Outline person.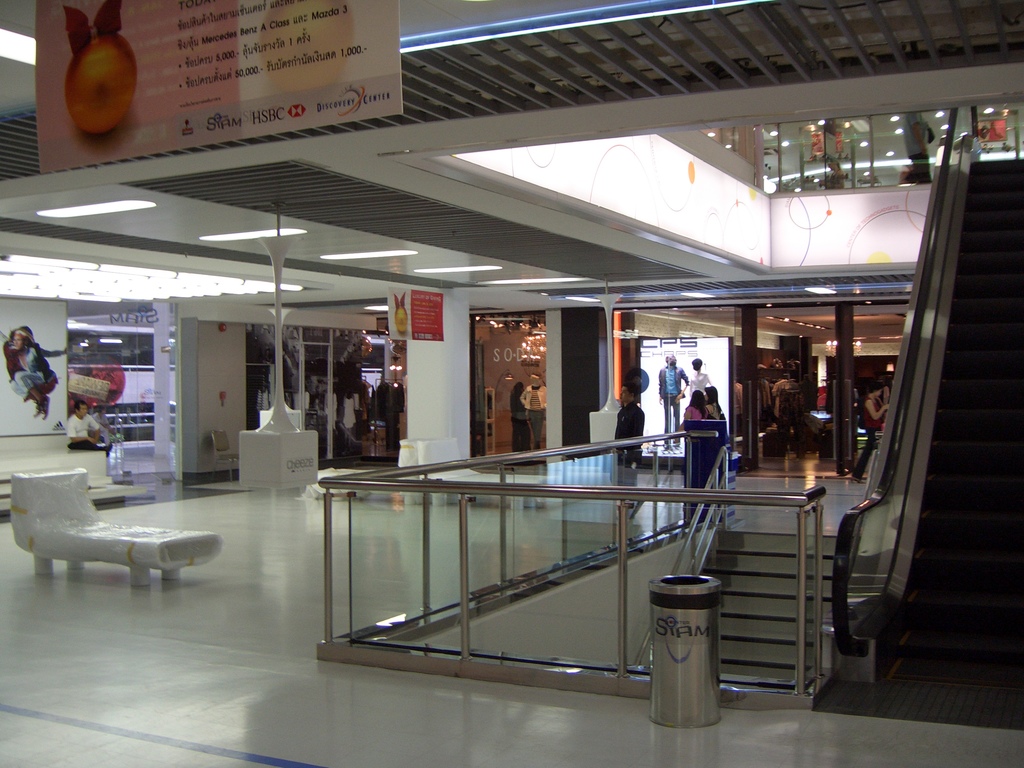
Outline: pyautogui.locateOnScreen(689, 360, 708, 394).
